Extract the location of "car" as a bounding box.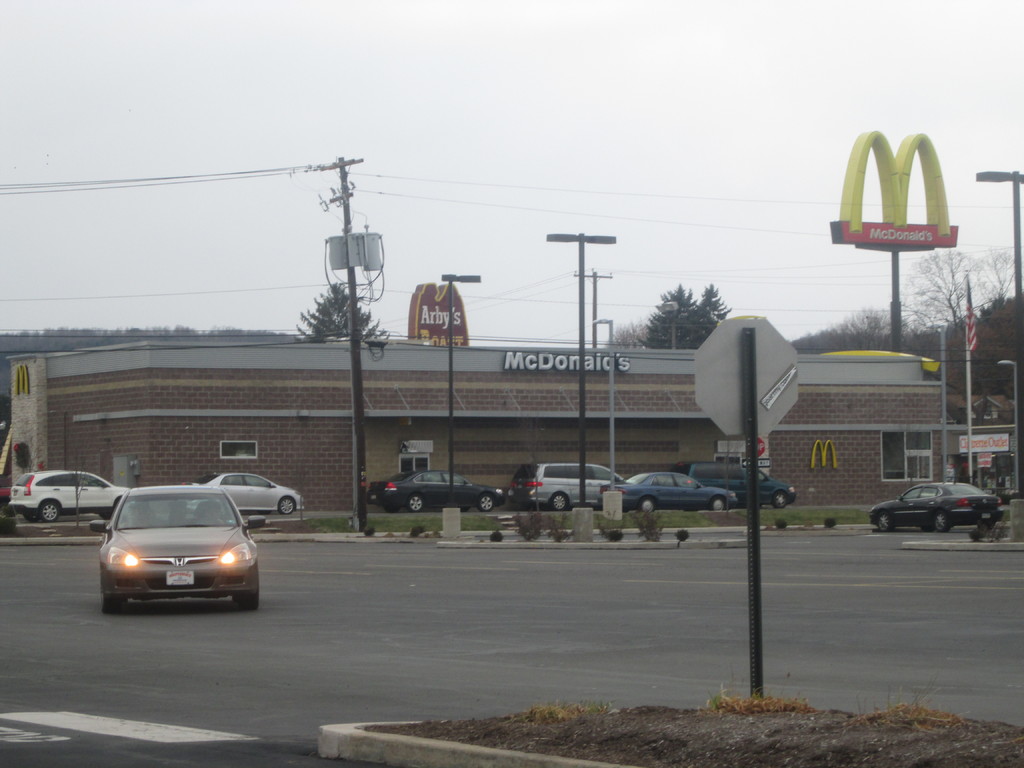
detection(870, 482, 1009, 529).
